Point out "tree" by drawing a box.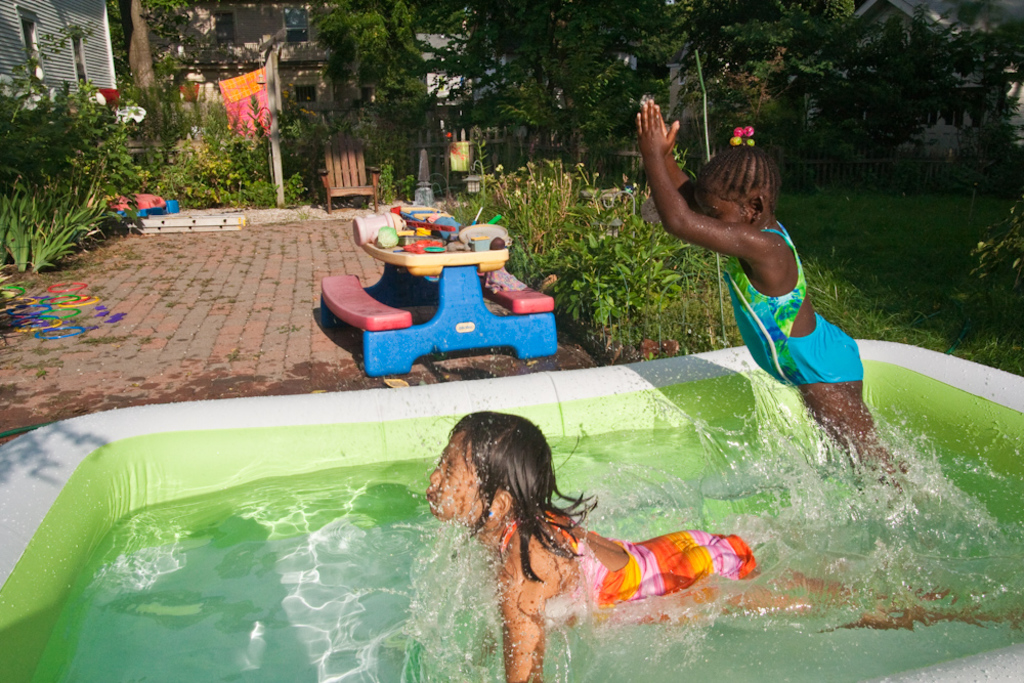
box(311, 5, 396, 103).
